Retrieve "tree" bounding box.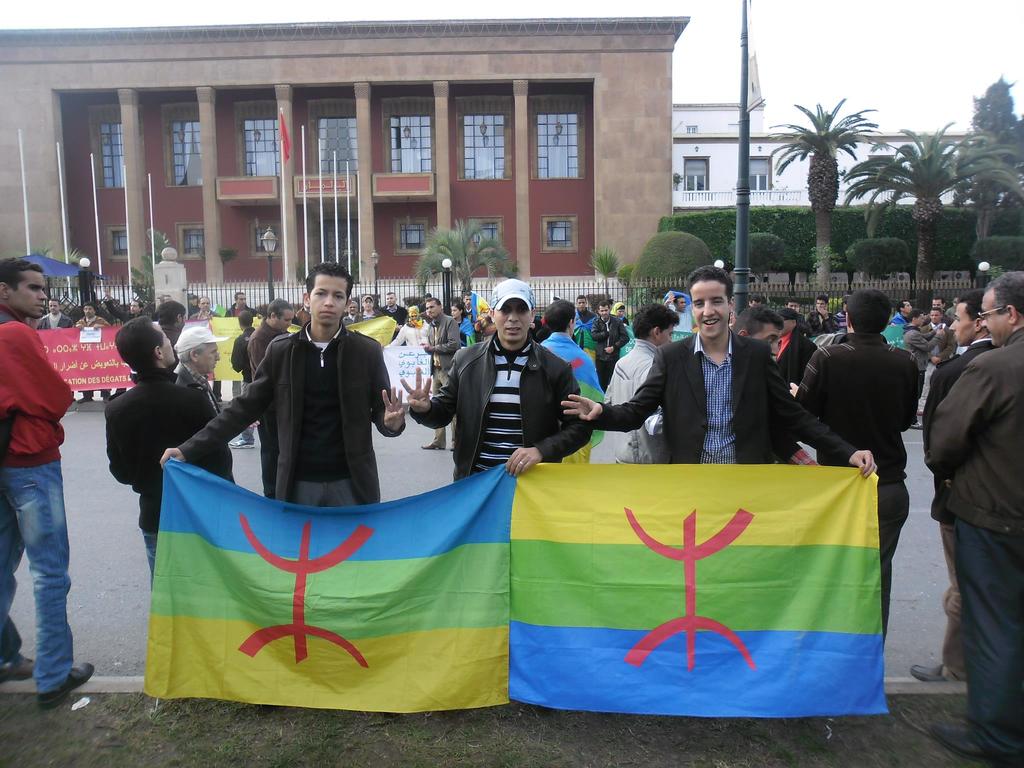
Bounding box: 762:86:874:286.
